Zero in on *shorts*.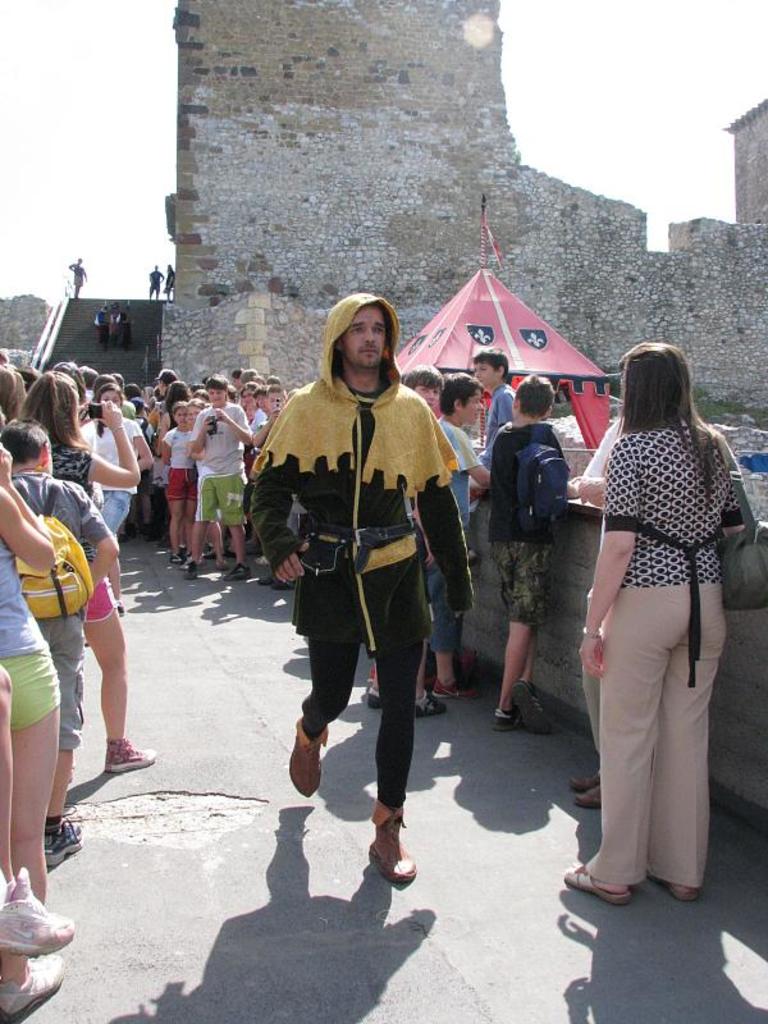
Zeroed in: BBox(100, 490, 136, 532).
